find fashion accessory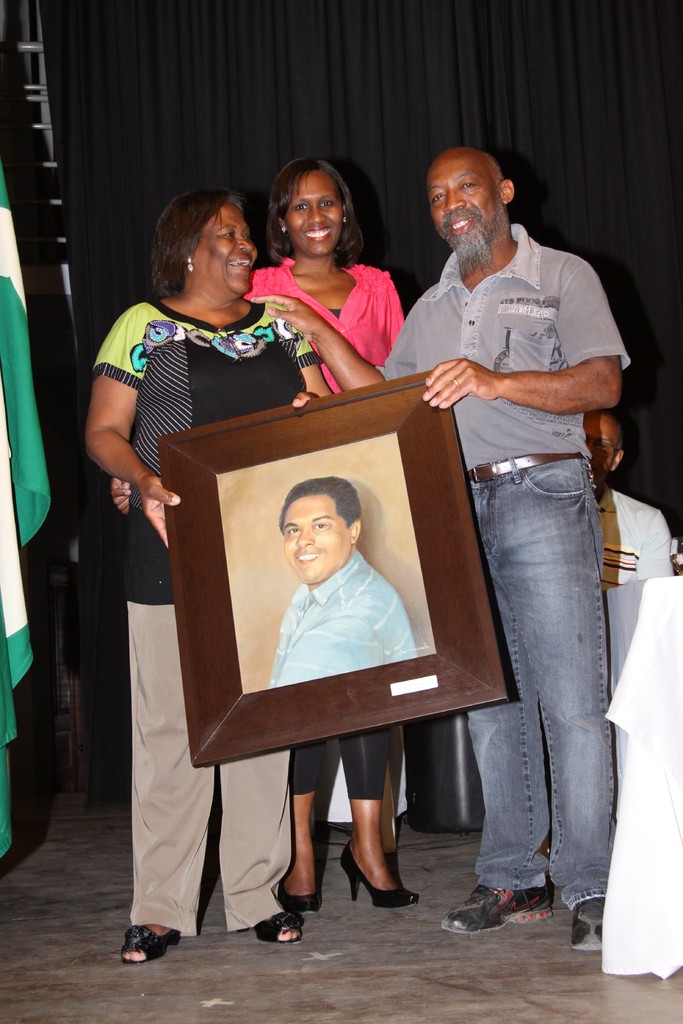
[x1=277, y1=892, x2=315, y2=913]
